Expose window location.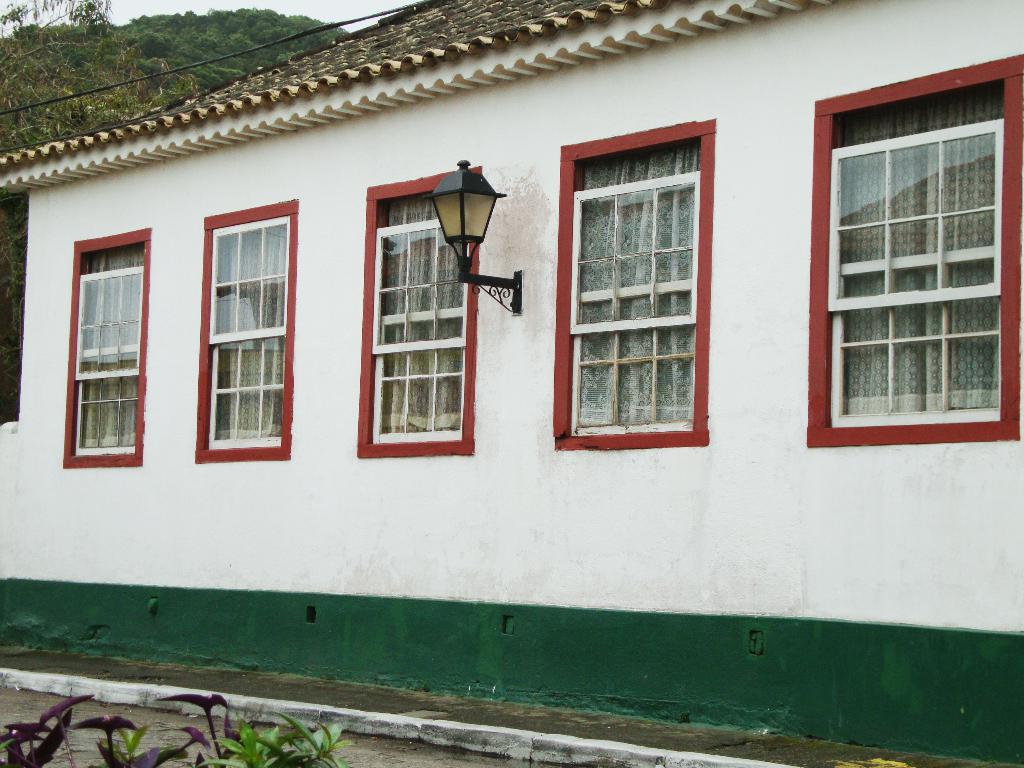
Exposed at 552 99 728 453.
